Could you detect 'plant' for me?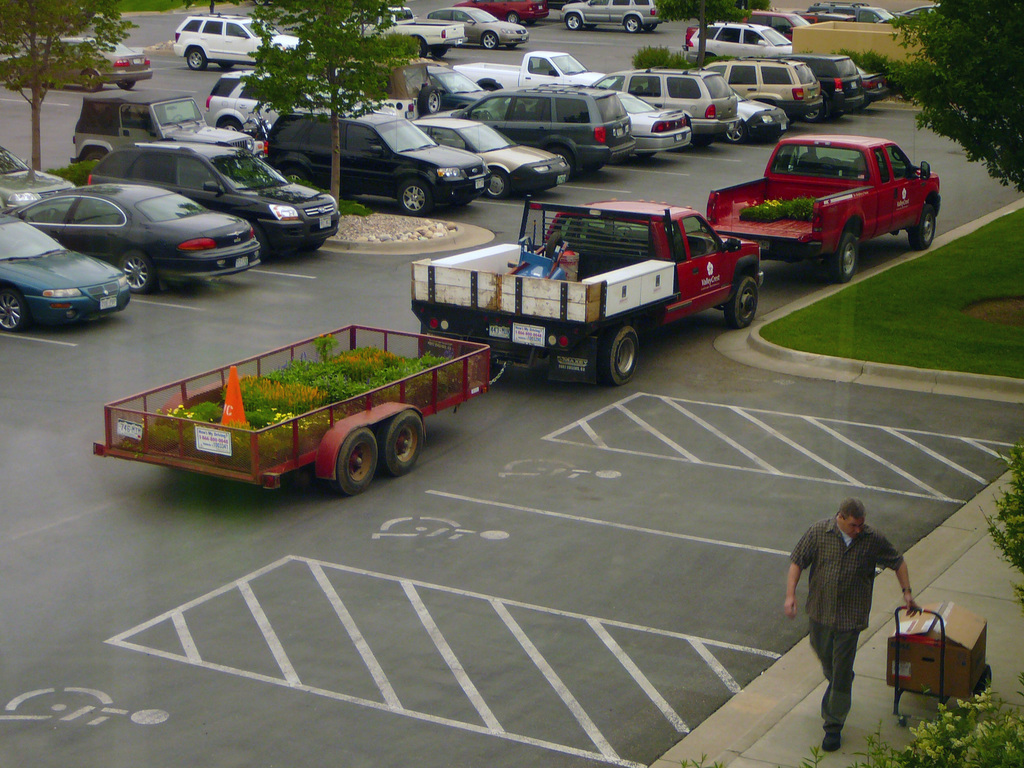
Detection result: crop(42, 159, 102, 190).
